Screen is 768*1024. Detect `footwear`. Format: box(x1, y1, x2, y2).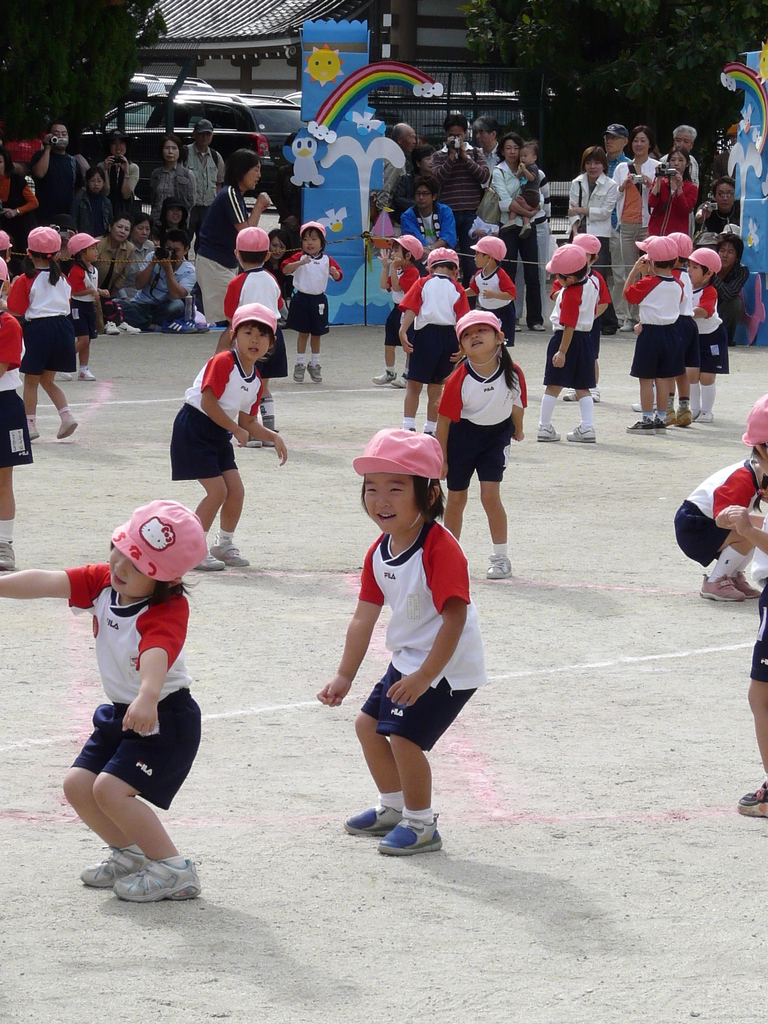
box(387, 368, 415, 383).
